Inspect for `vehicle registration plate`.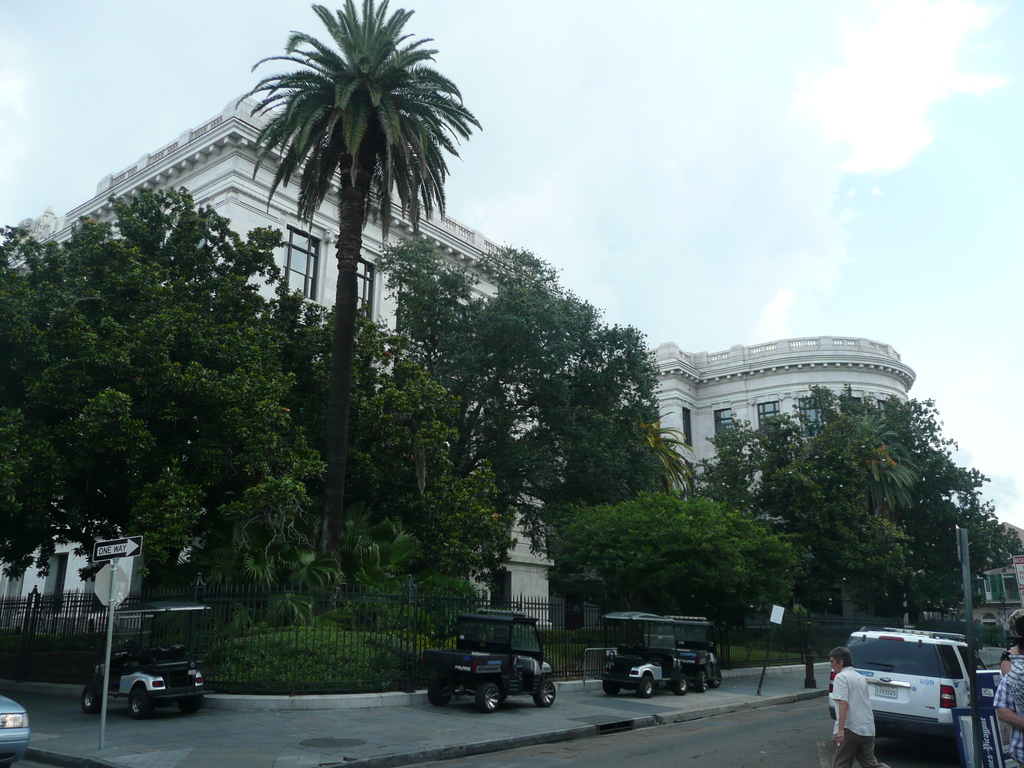
Inspection: pyautogui.locateOnScreen(872, 681, 899, 700).
